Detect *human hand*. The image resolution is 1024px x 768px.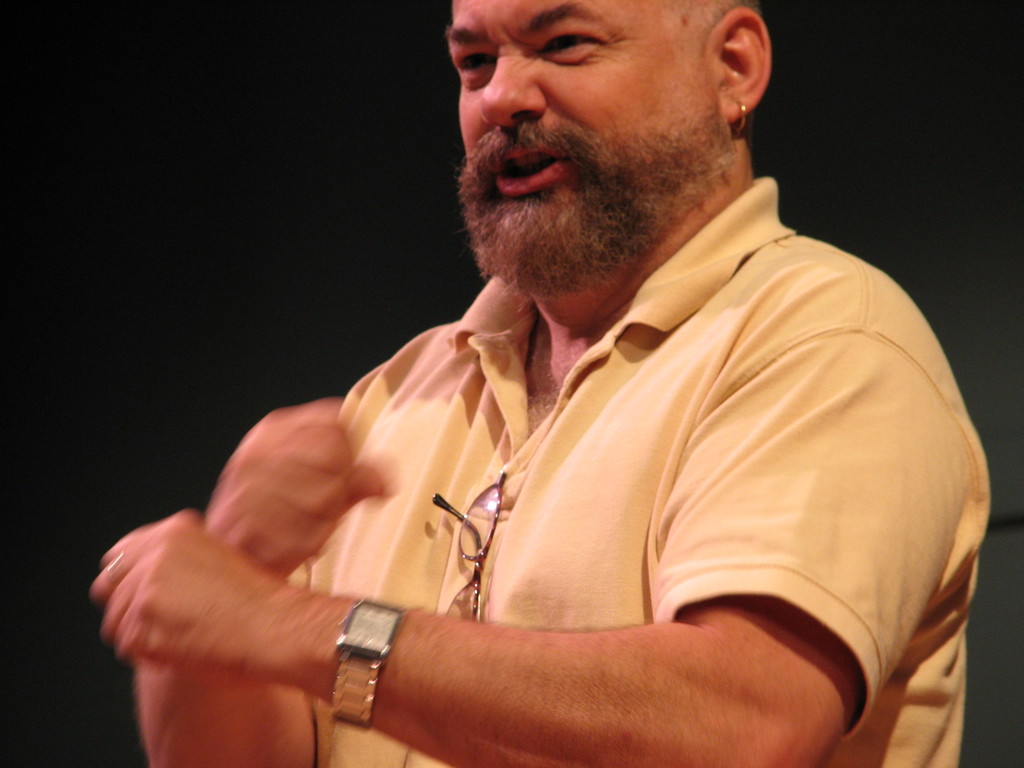
locate(88, 488, 374, 732).
